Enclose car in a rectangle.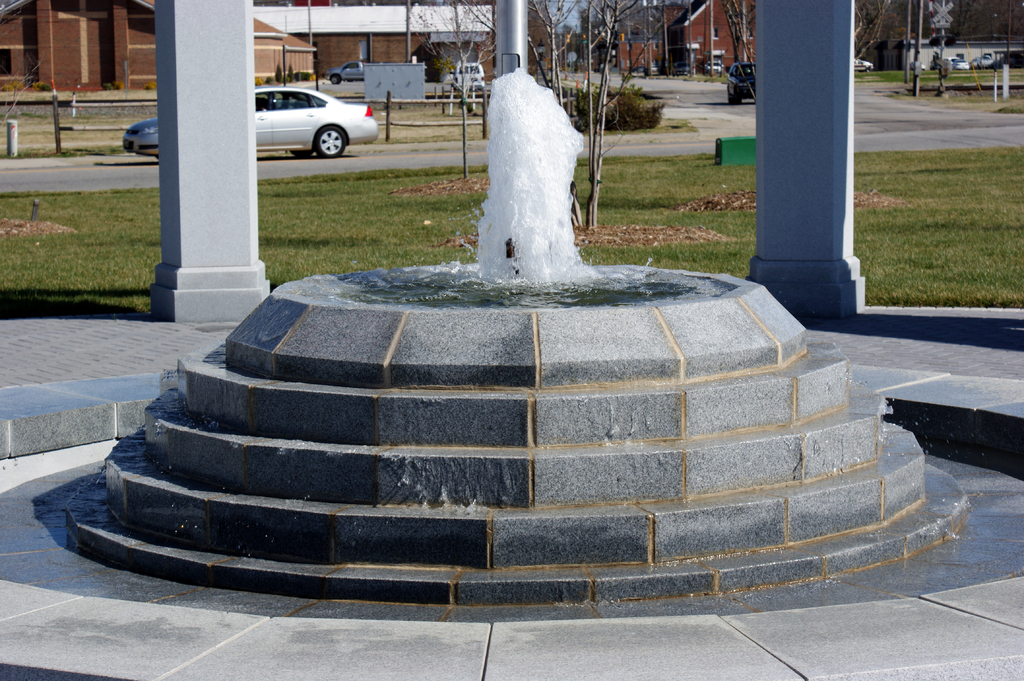
(701,60,724,76).
